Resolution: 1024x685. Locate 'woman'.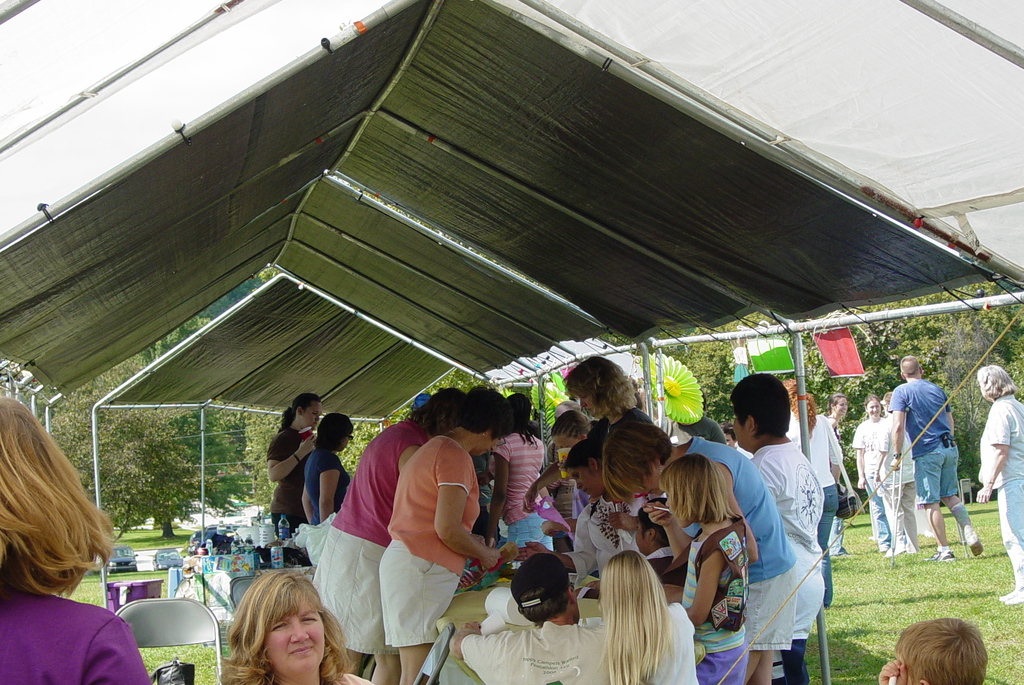
264/395/324/534.
